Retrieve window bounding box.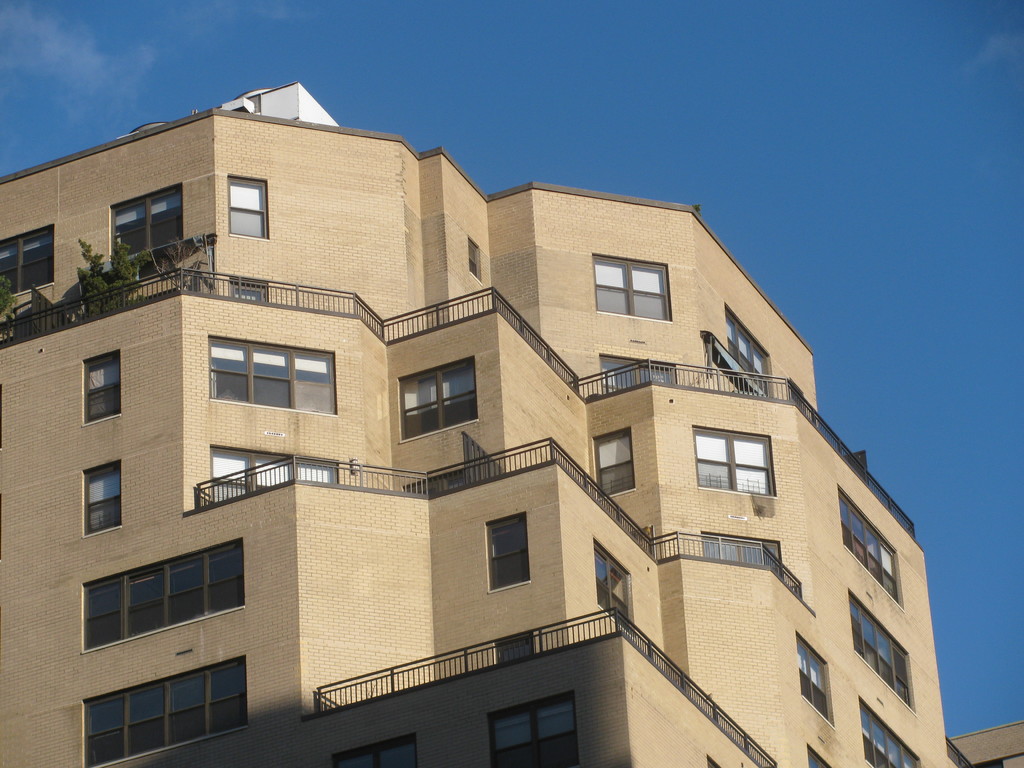
Bounding box: pyautogui.locateOnScreen(76, 537, 243, 655).
